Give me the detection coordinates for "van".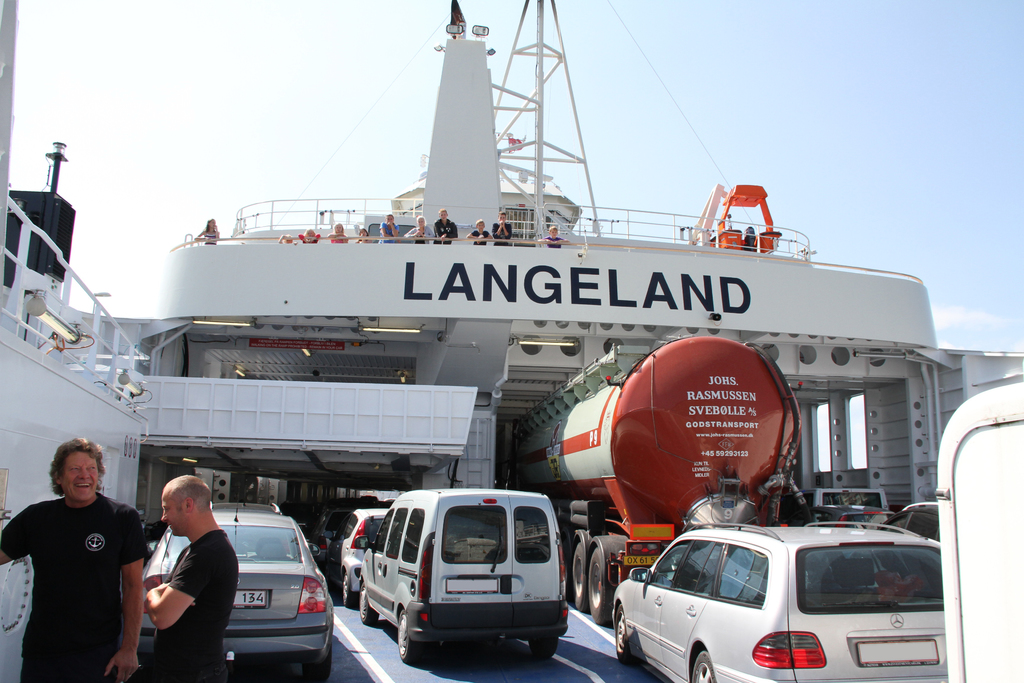
(x1=355, y1=484, x2=572, y2=663).
